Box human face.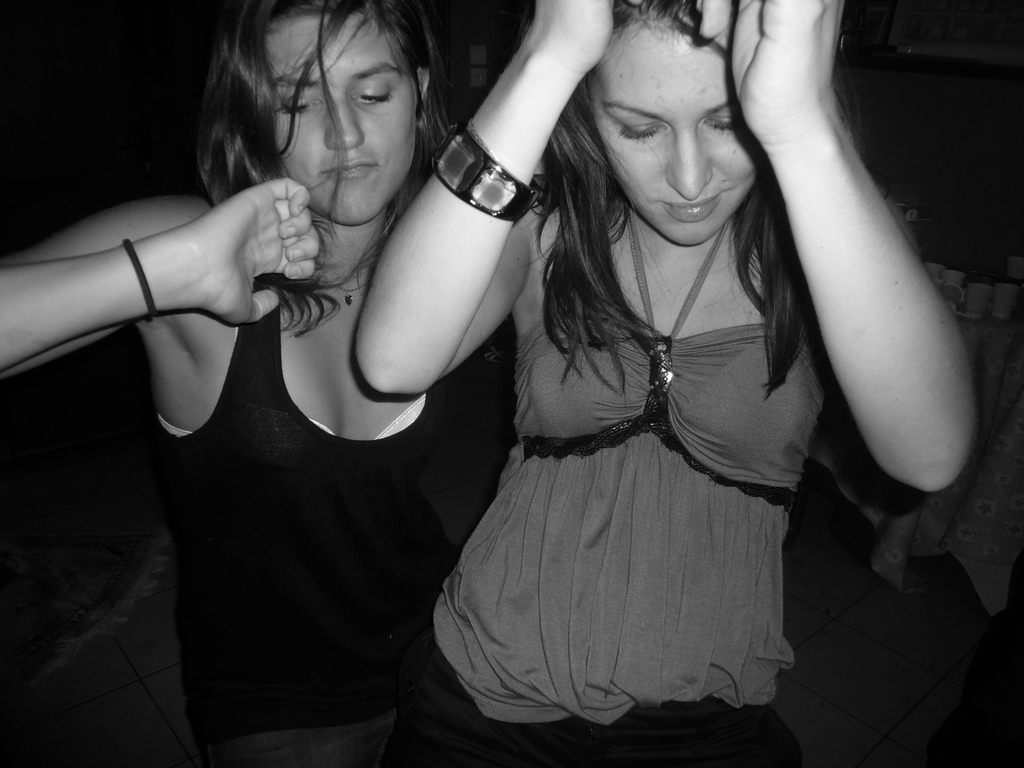
locate(587, 23, 767, 246).
